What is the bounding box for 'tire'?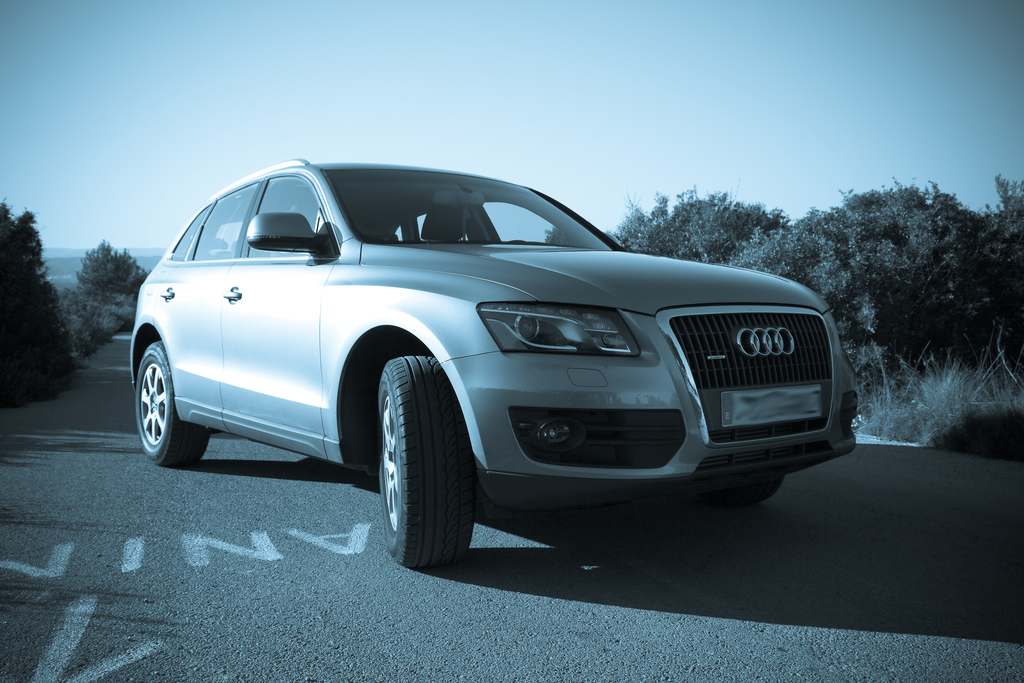
<bbox>133, 335, 212, 468</bbox>.
